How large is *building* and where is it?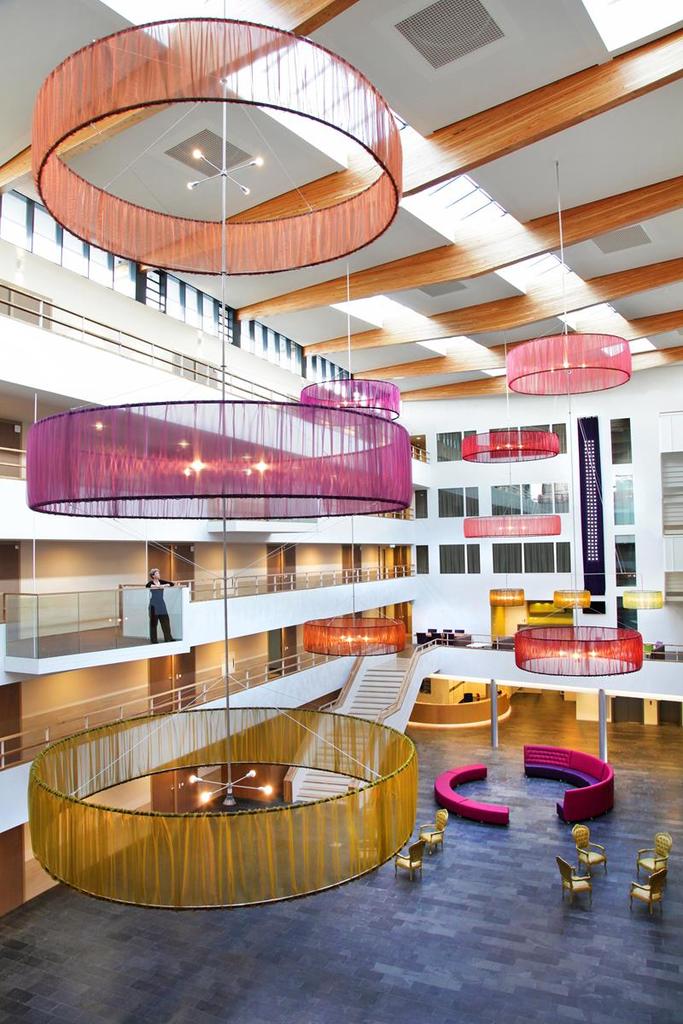
Bounding box: x1=0 y1=0 x2=682 y2=919.
